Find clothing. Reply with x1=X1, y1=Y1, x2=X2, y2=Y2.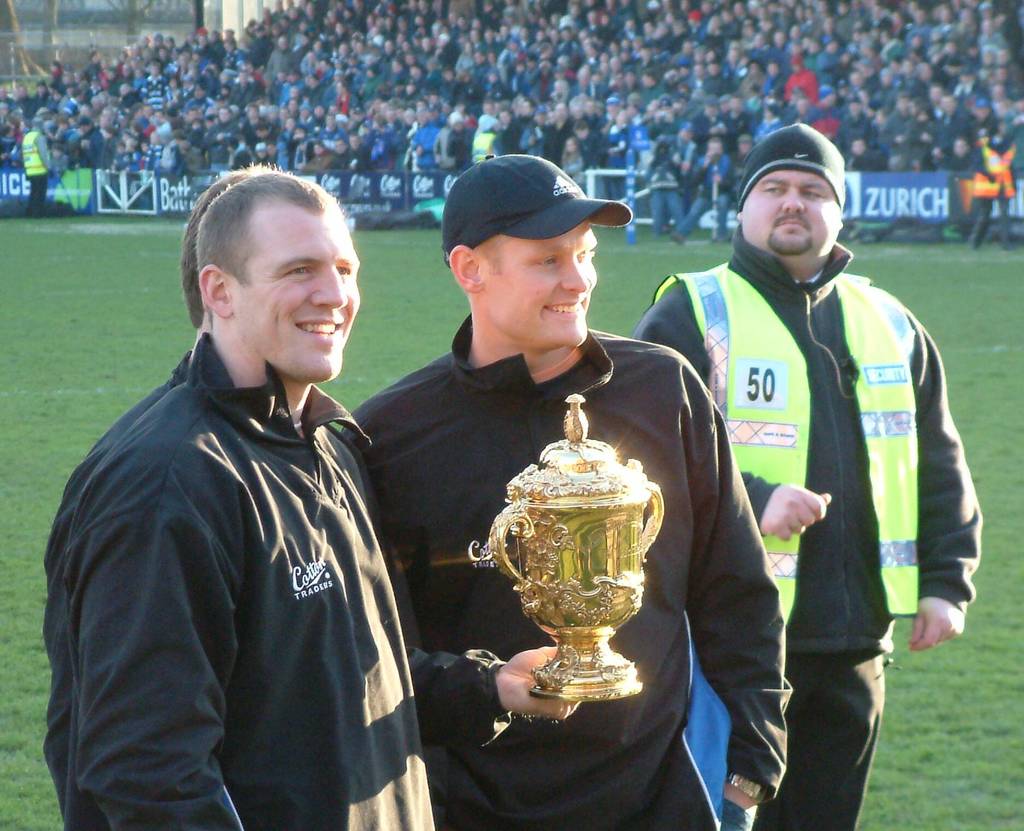
x1=639, y1=126, x2=673, y2=222.
